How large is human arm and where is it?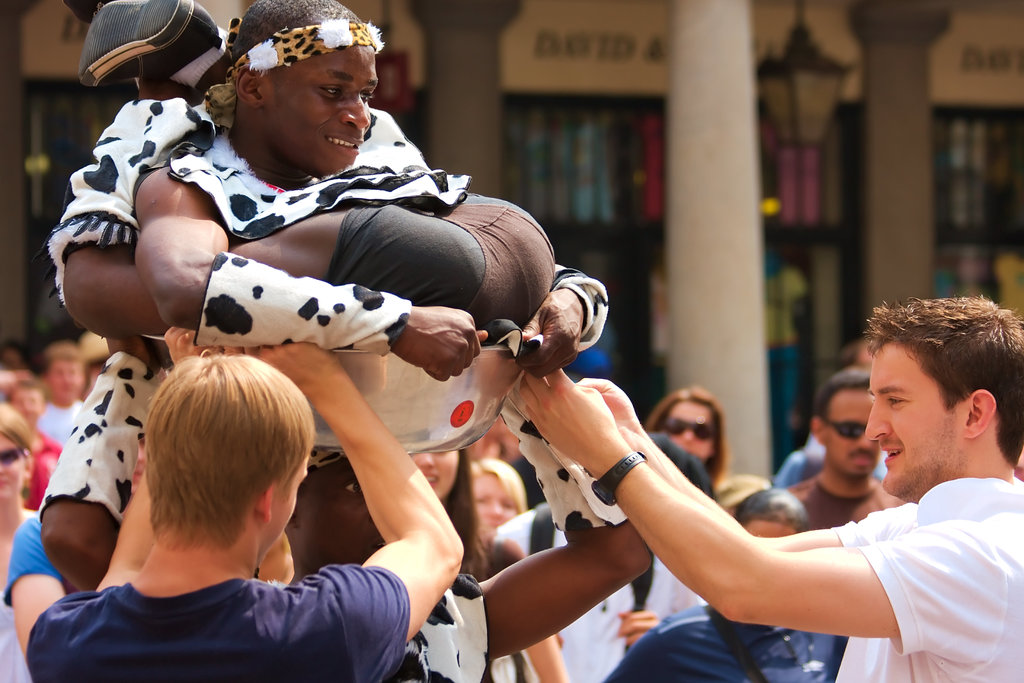
Bounding box: [left=568, top=374, right=908, bottom=556].
